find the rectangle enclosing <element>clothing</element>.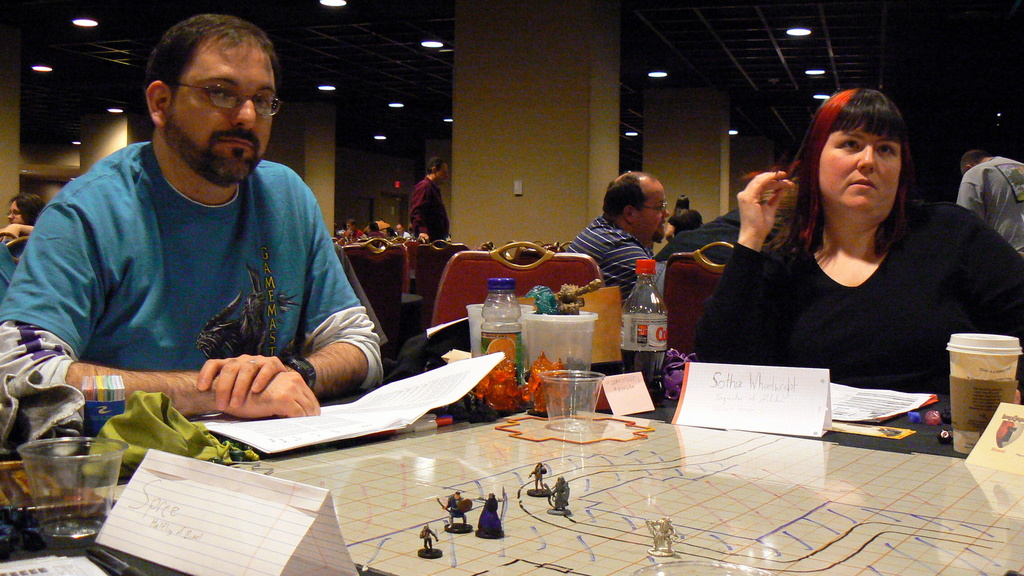
{"left": 566, "top": 218, "right": 656, "bottom": 300}.
